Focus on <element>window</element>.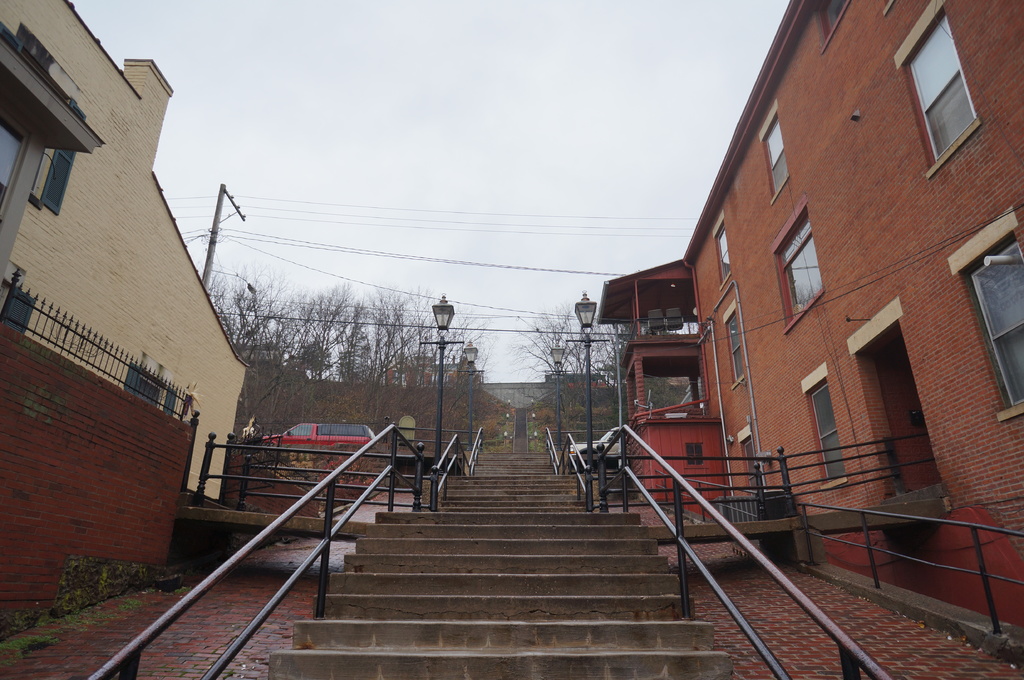
Focused at 915/19/1002/167.
